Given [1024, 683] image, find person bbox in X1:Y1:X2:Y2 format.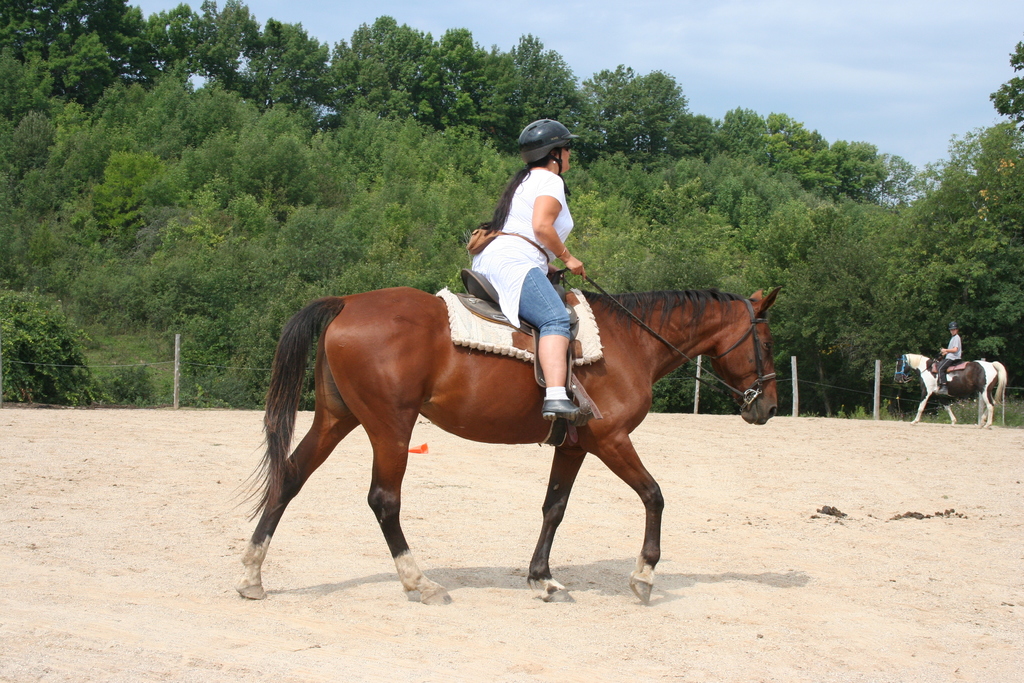
933:315:966:395.
